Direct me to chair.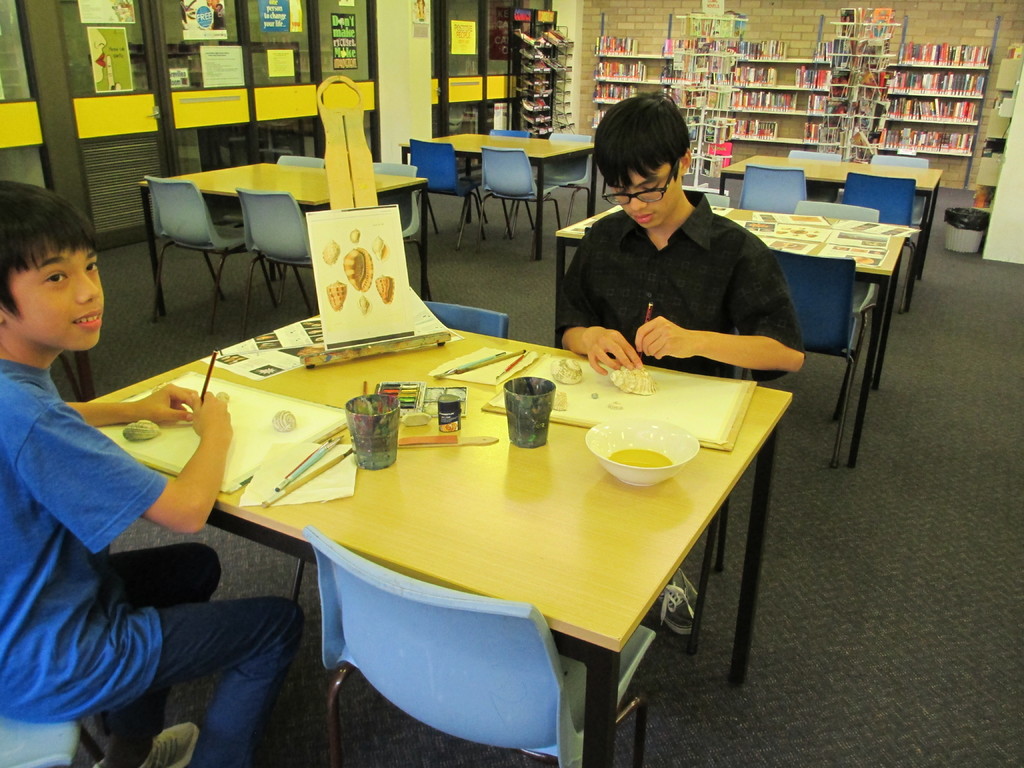
Direction: bbox=[221, 150, 326, 283].
